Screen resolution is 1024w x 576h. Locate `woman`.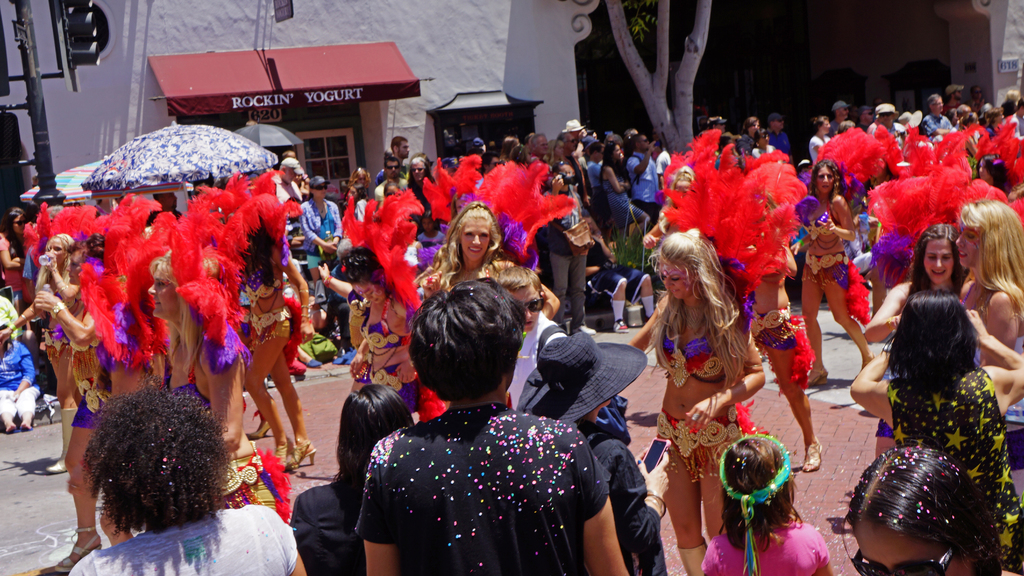
BBox(51, 188, 161, 574).
